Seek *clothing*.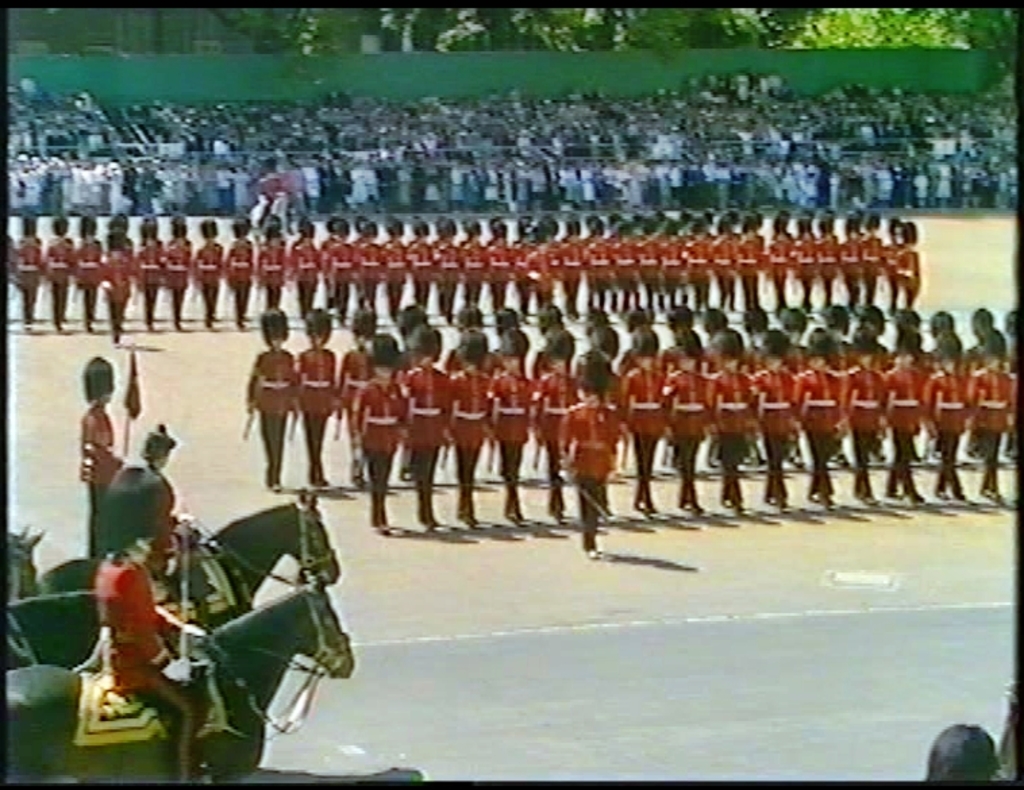
(95, 235, 97, 321).
